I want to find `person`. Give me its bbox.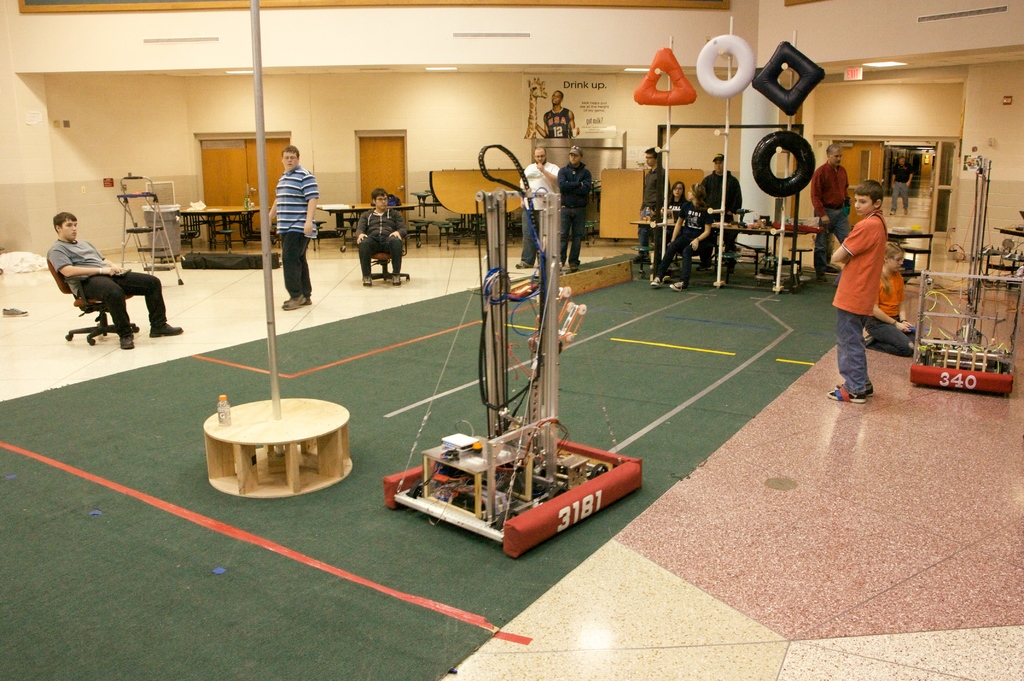
{"left": 814, "top": 146, "right": 862, "bottom": 283}.
